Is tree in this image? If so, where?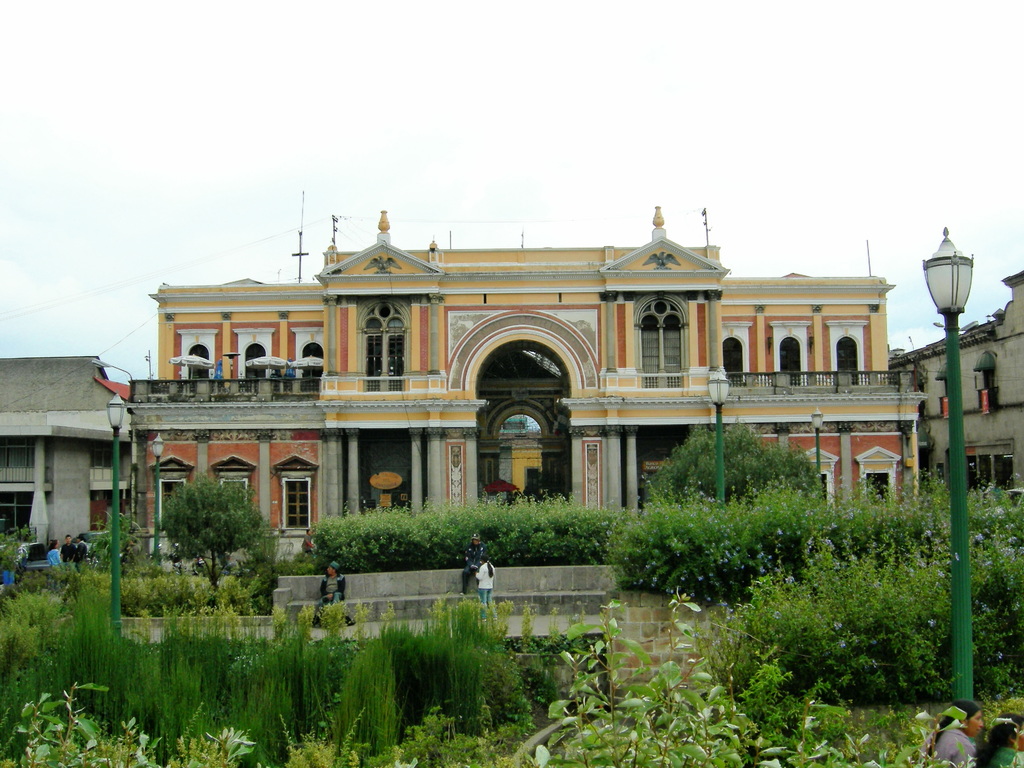
Yes, at box=[636, 403, 831, 541].
